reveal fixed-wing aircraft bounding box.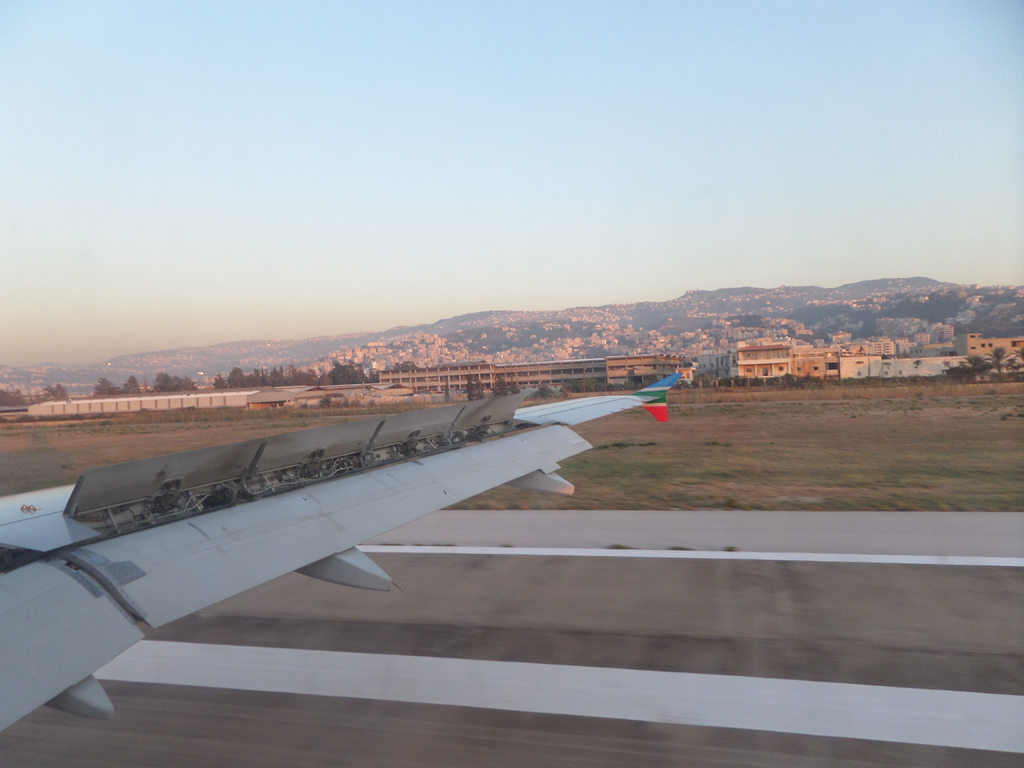
Revealed: (0,371,682,733).
